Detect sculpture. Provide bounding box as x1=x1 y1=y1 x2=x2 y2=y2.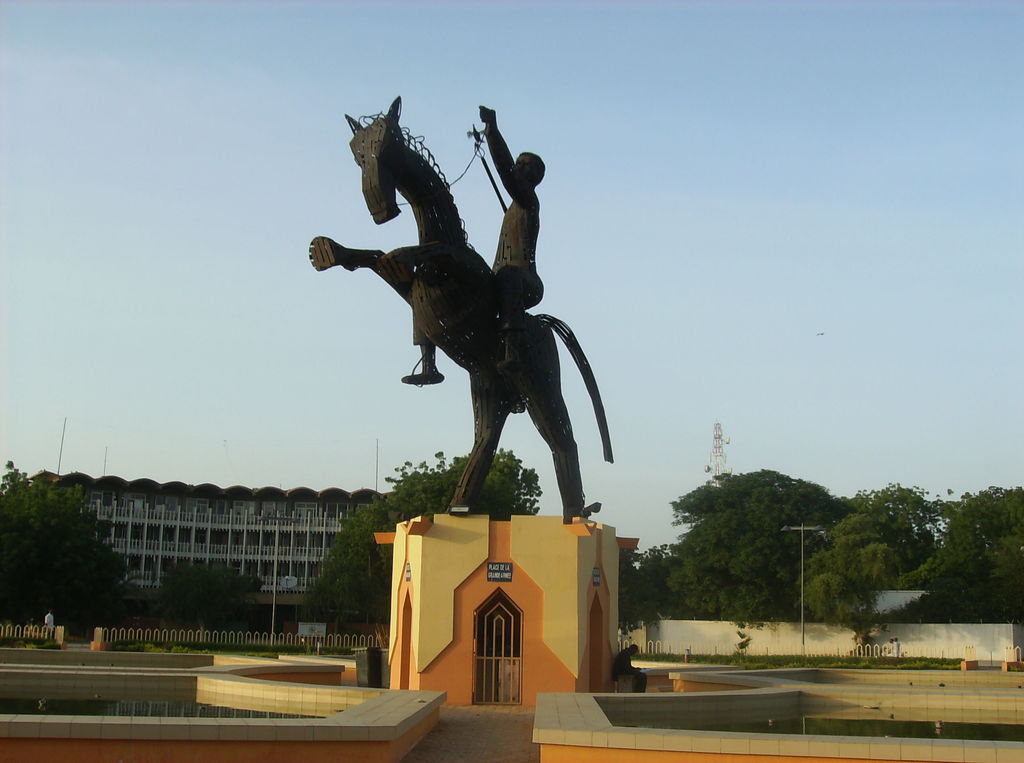
x1=316 y1=90 x2=641 y2=530.
